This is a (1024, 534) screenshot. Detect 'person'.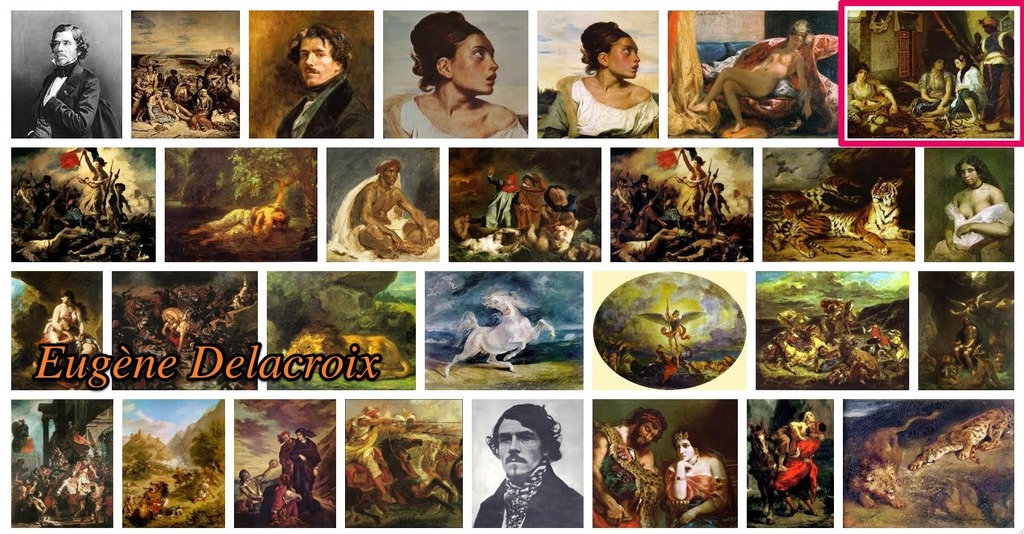
select_region(592, 409, 666, 527).
